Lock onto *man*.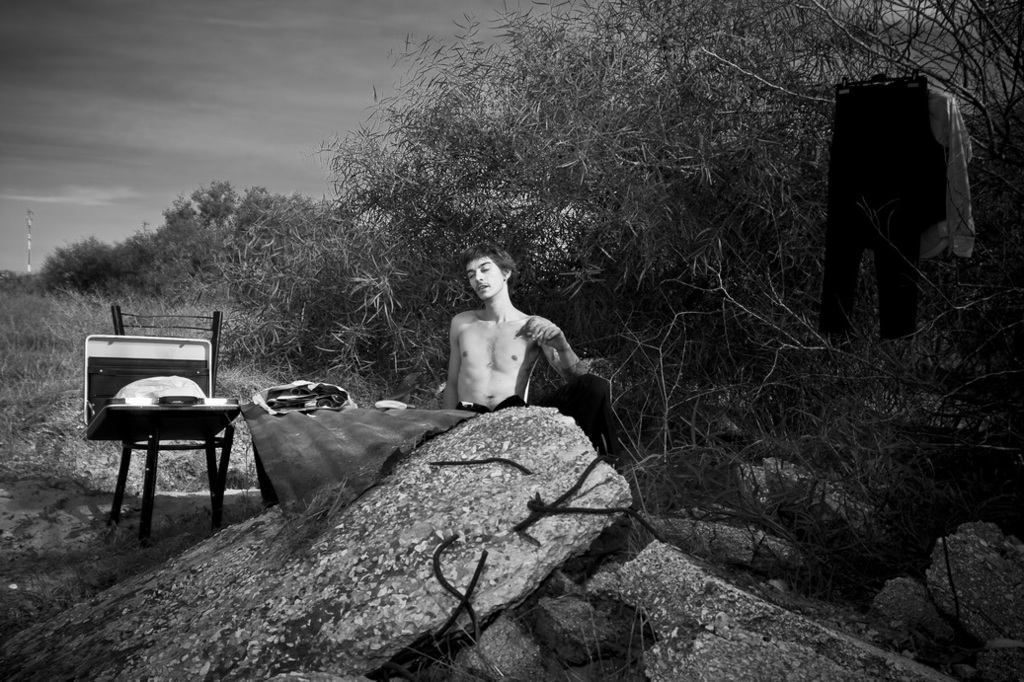
Locked: 424 241 601 442.
